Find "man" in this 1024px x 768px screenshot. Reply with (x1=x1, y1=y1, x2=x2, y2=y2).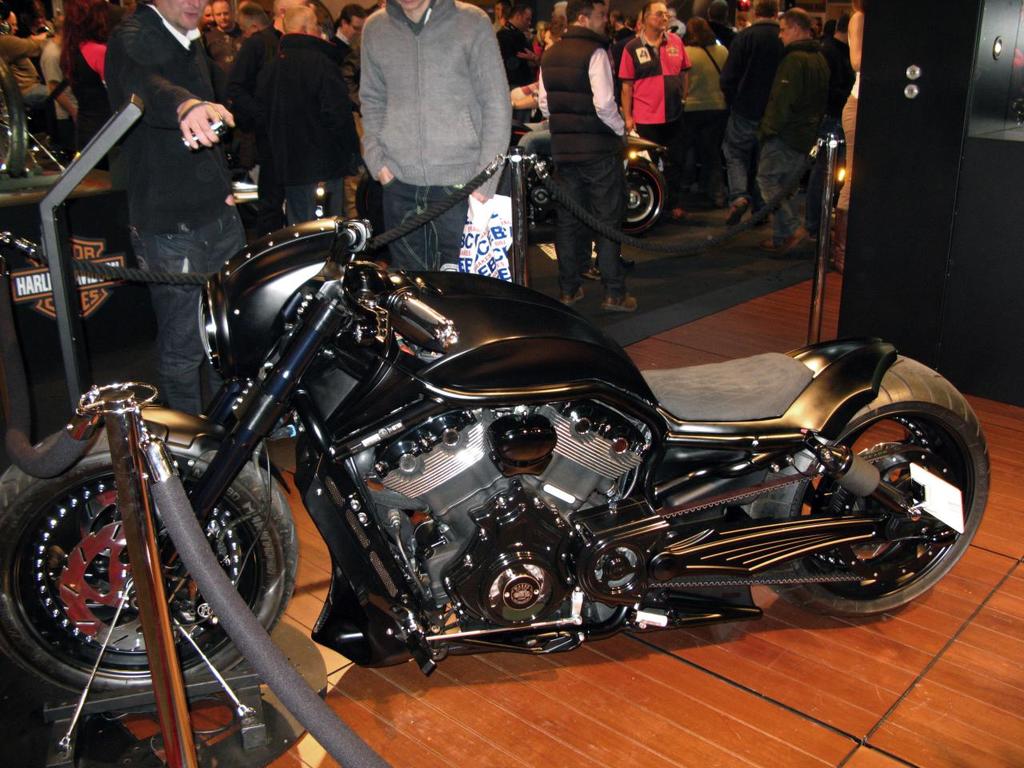
(x1=102, y1=0, x2=243, y2=418).
